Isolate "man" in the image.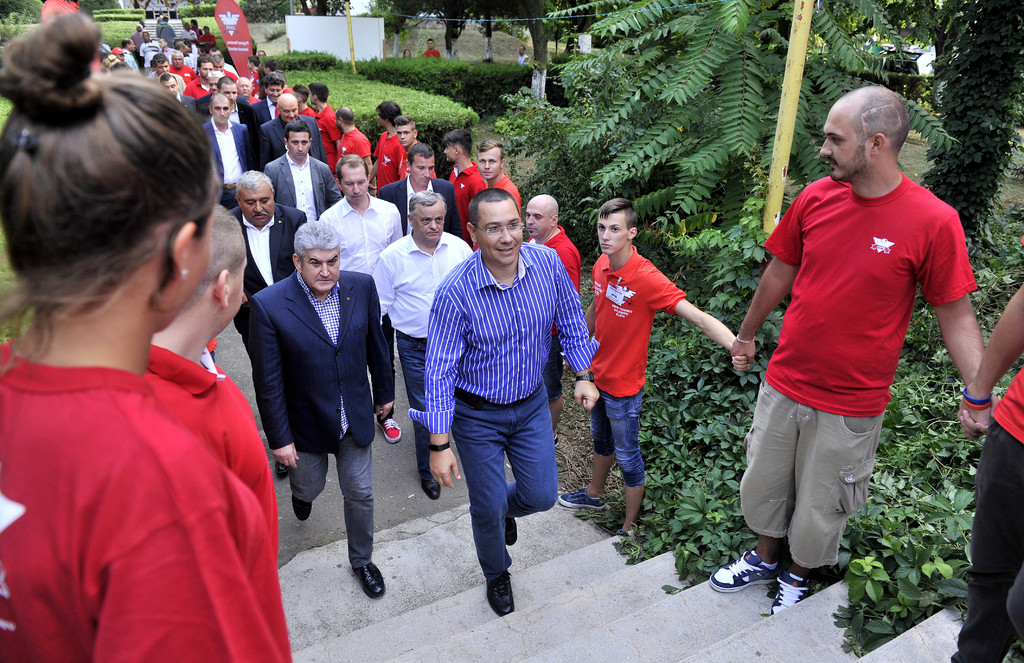
Isolated region: BBox(558, 201, 753, 544).
